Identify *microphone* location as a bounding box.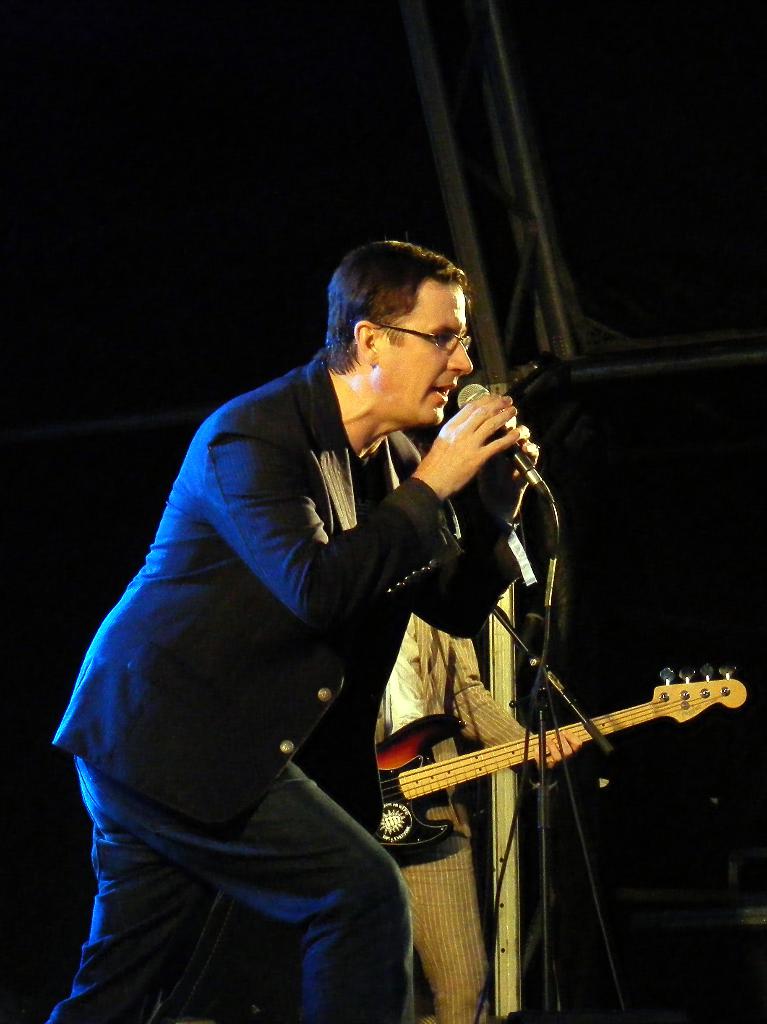
rect(457, 382, 535, 475).
